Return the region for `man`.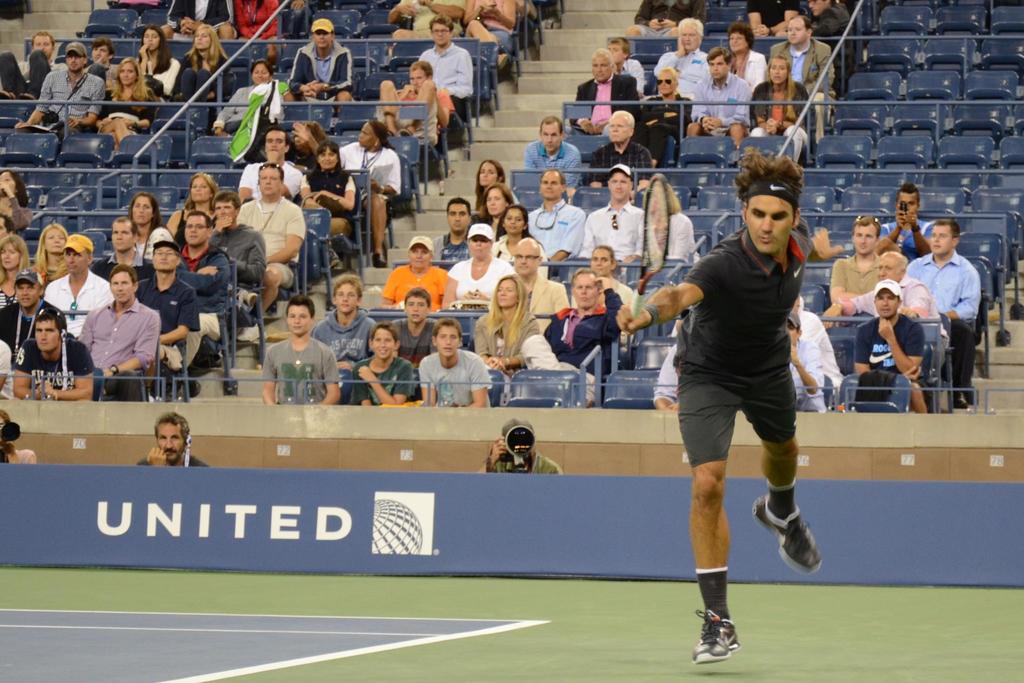
bbox=(415, 16, 478, 138).
